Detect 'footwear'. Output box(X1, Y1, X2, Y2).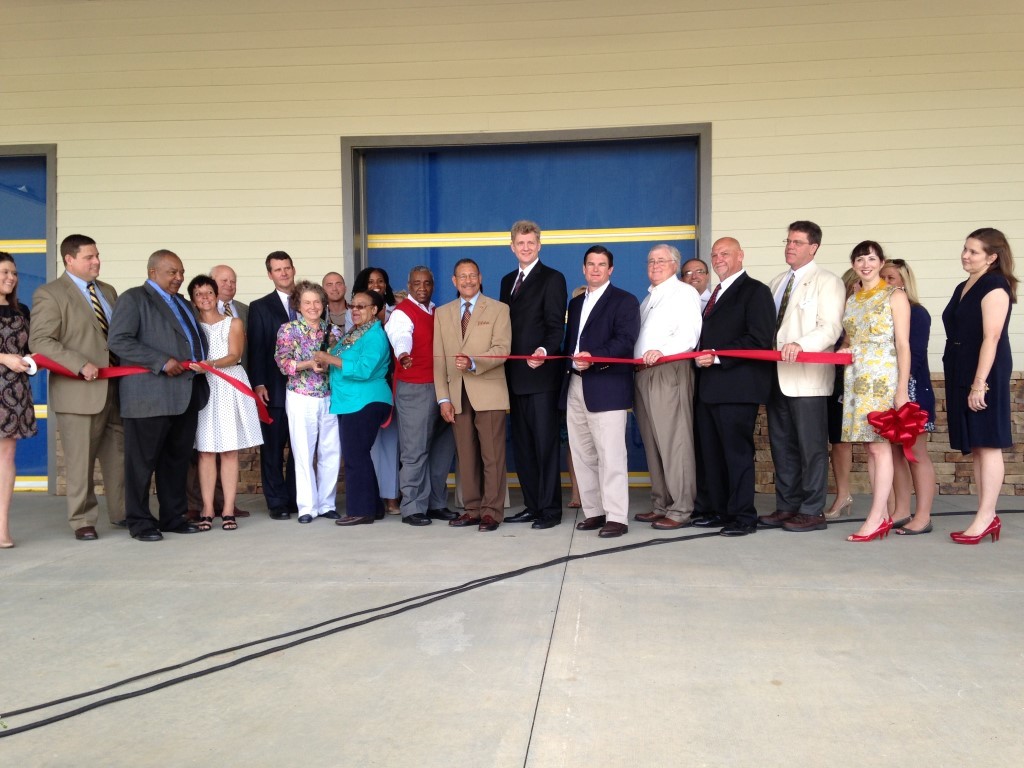
box(334, 513, 376, 529).
